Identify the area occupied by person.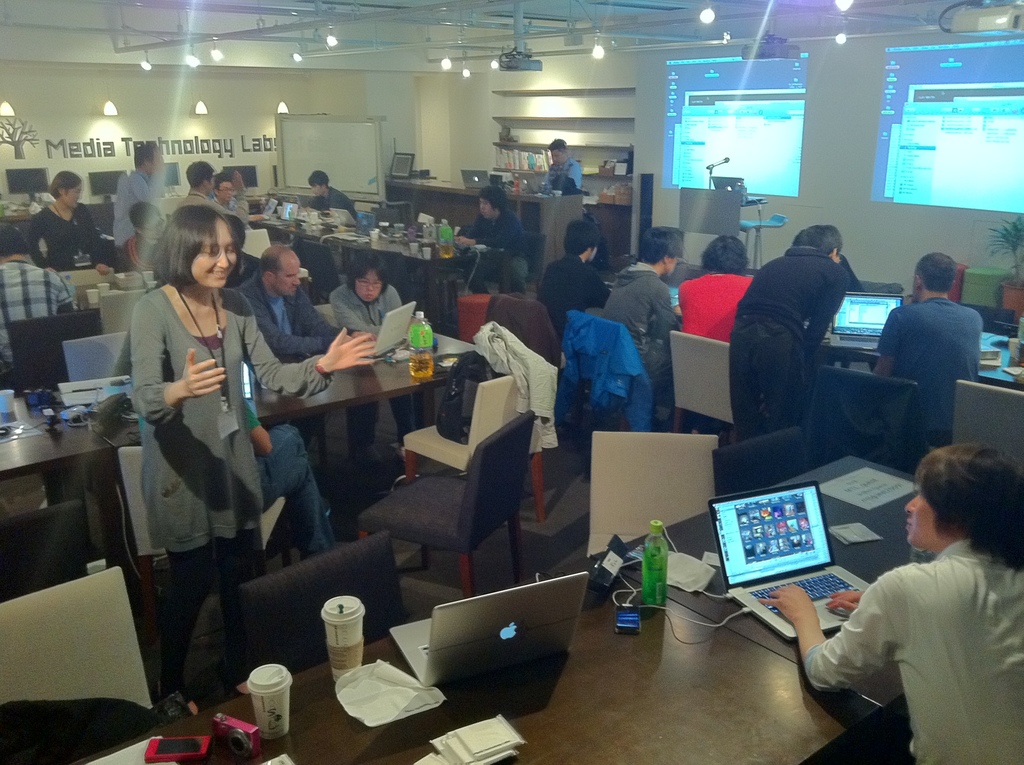
Area: <bbox>97, 145, 167, 280</bbox>.
